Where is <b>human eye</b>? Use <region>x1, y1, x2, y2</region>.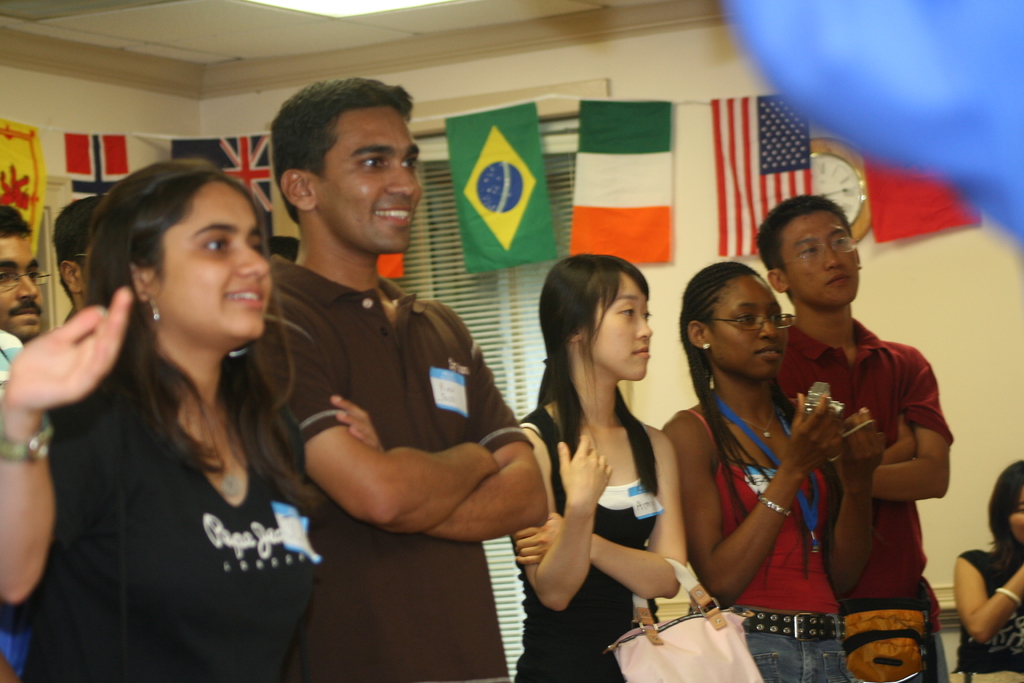
<region>800, 243, 817, 257</region>.
